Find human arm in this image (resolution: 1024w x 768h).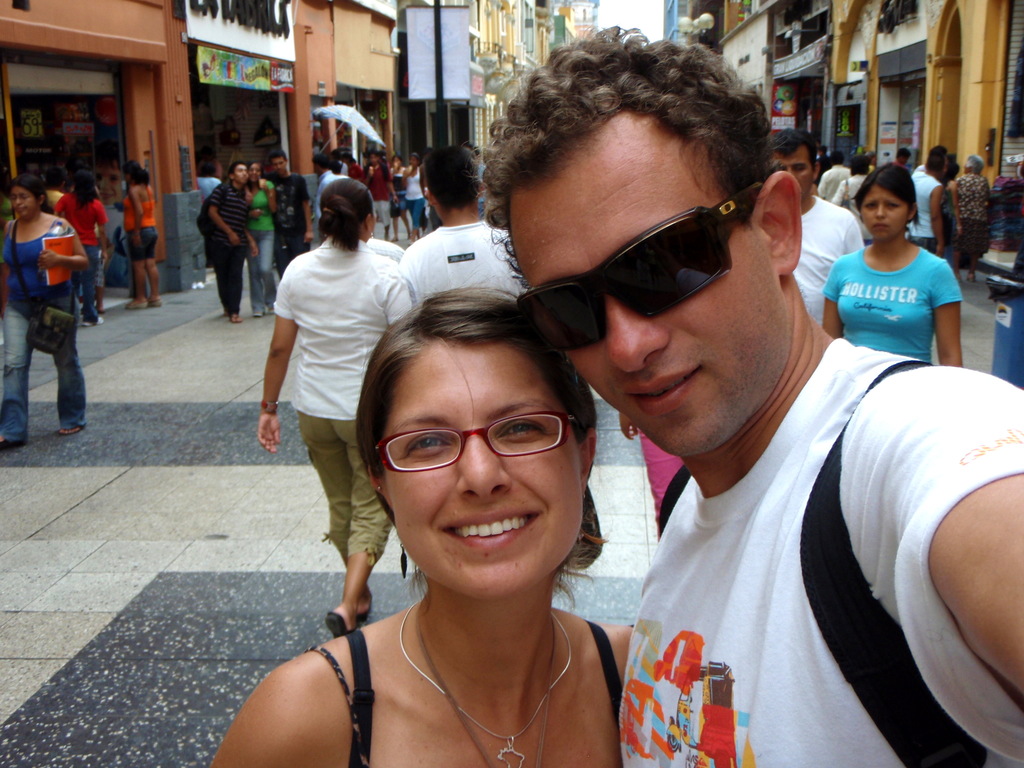
locate(212, 651, 346, 767).
